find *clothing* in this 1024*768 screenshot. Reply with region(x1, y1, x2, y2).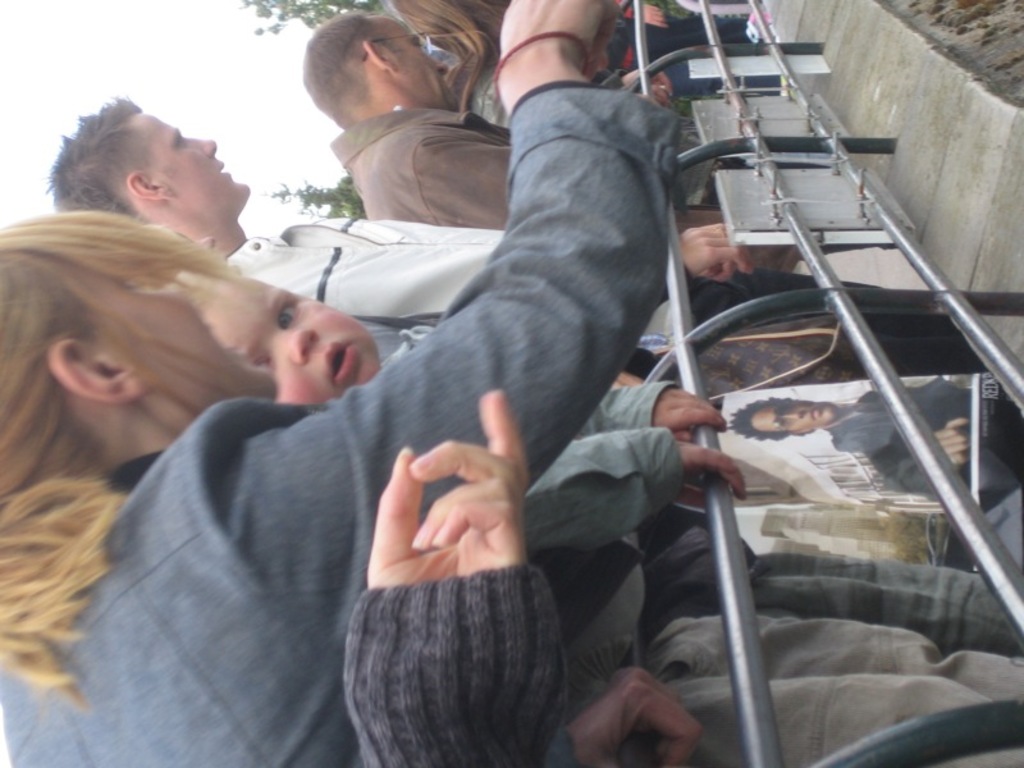
region(589, 3, 782, 92).
